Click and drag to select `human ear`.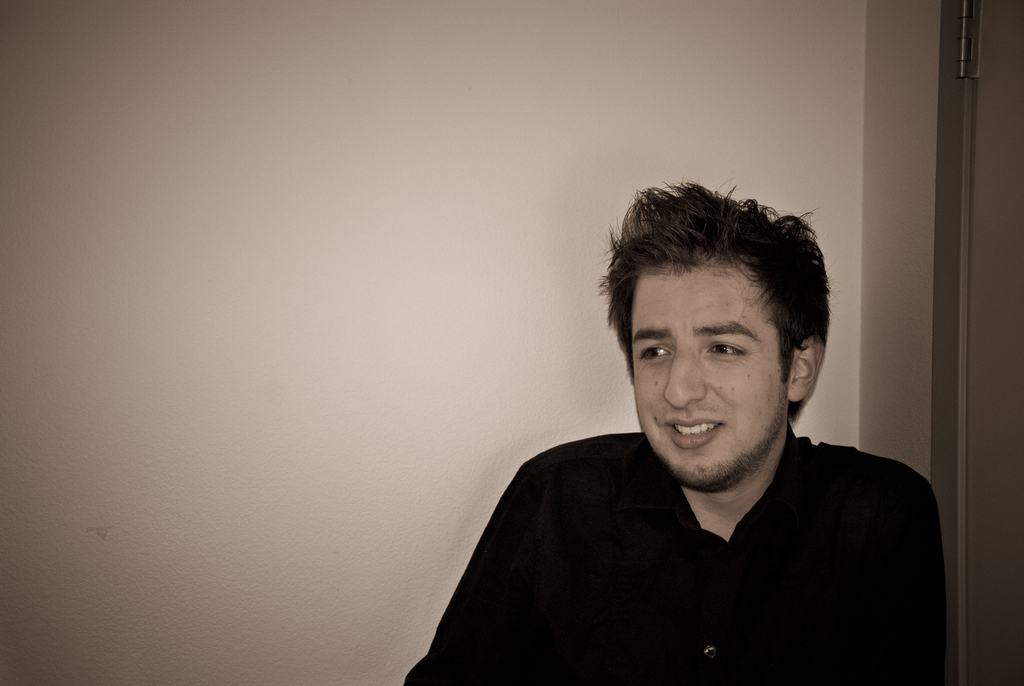
Selection: region(788, 340, 823, 401).
